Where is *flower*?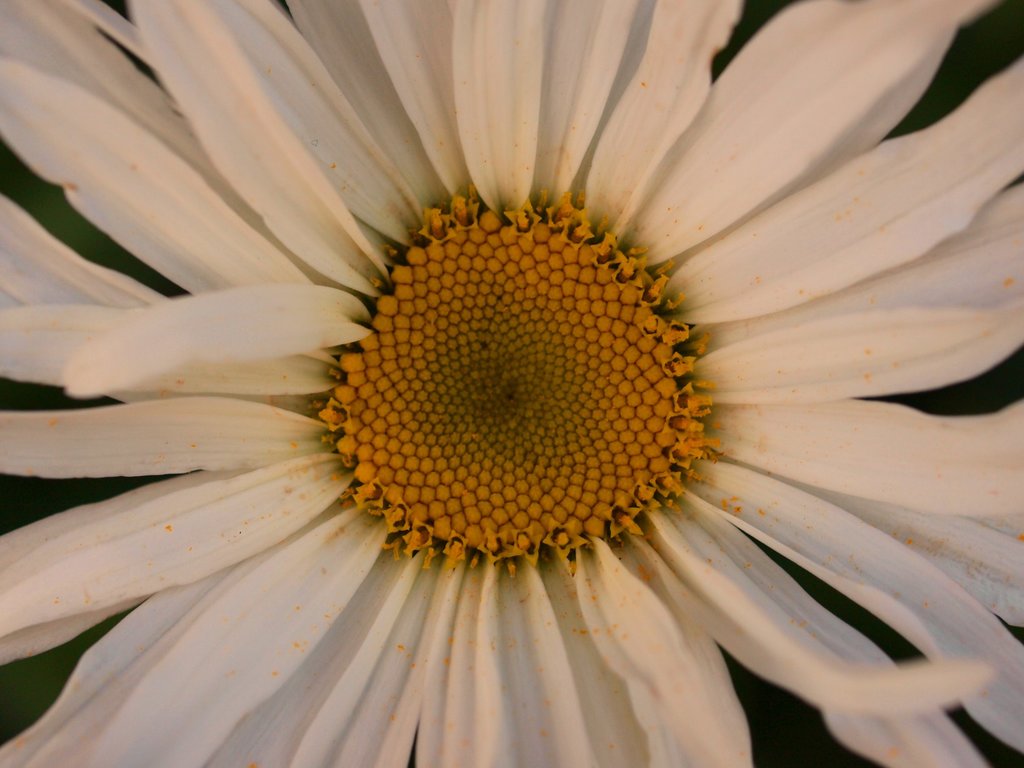
bbox=(0, 8, 1023, 767).
